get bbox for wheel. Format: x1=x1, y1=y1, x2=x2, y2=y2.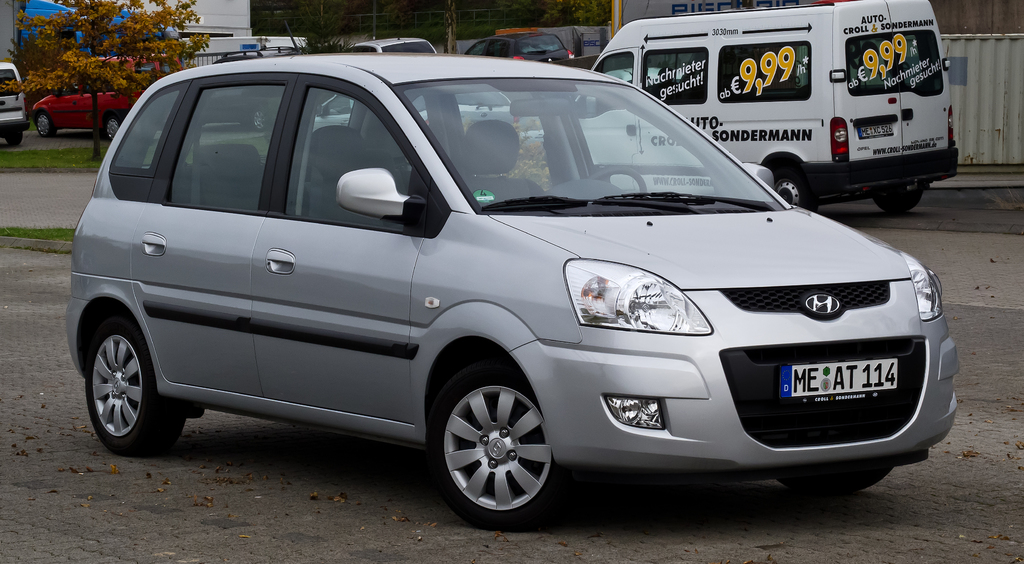
x1=251, y1=111, x2=268, y2=129.
